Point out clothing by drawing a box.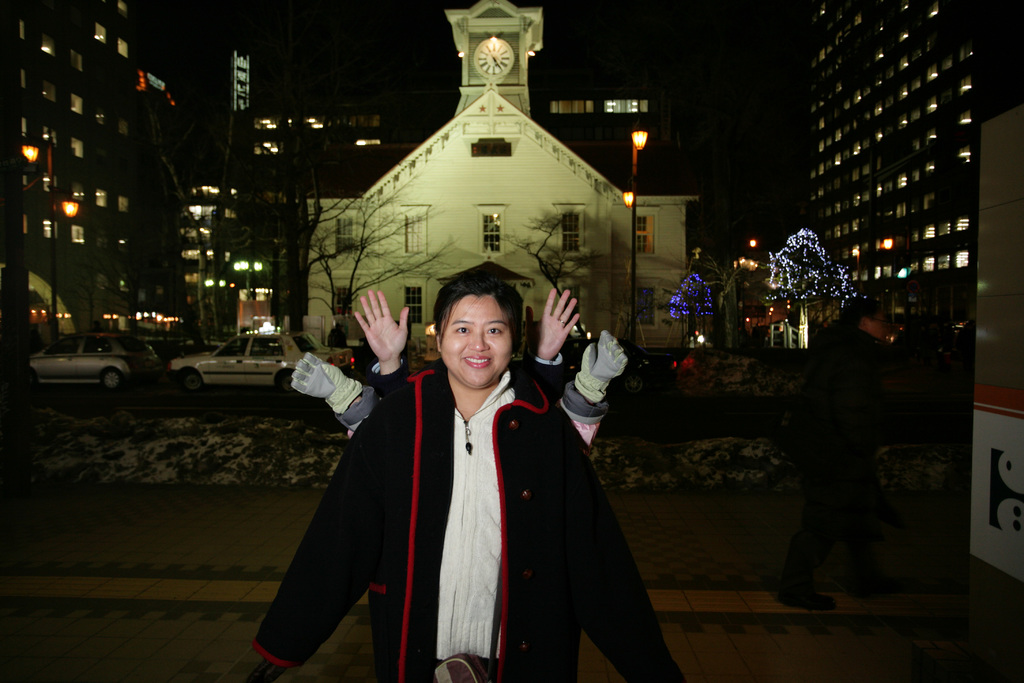
[left=248, top=361, right=684, bottom=682].
